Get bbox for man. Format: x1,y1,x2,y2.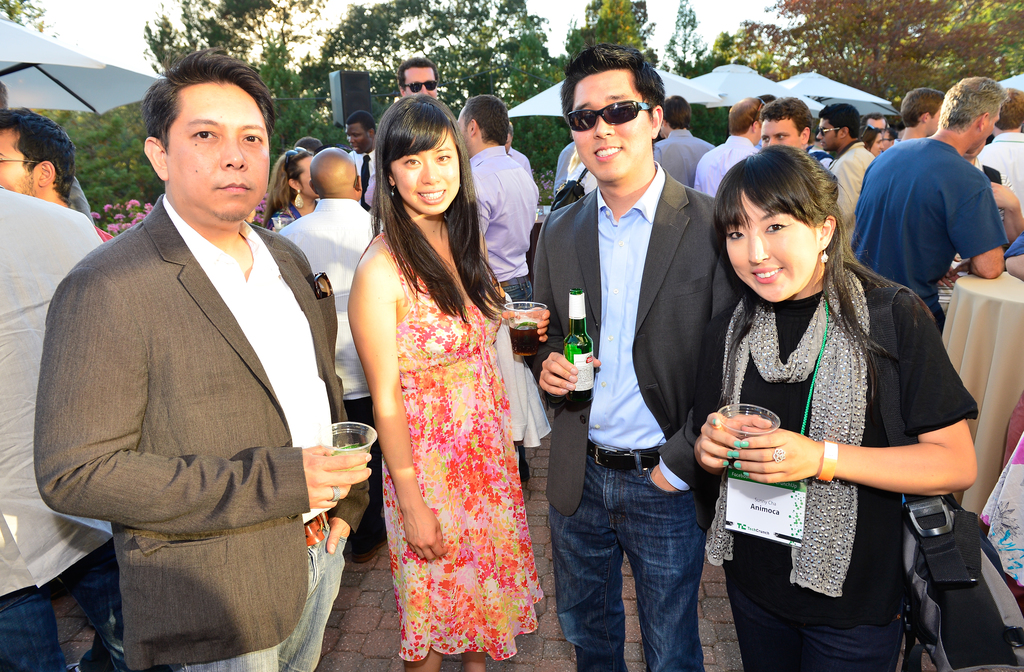
655,94,717,190.
